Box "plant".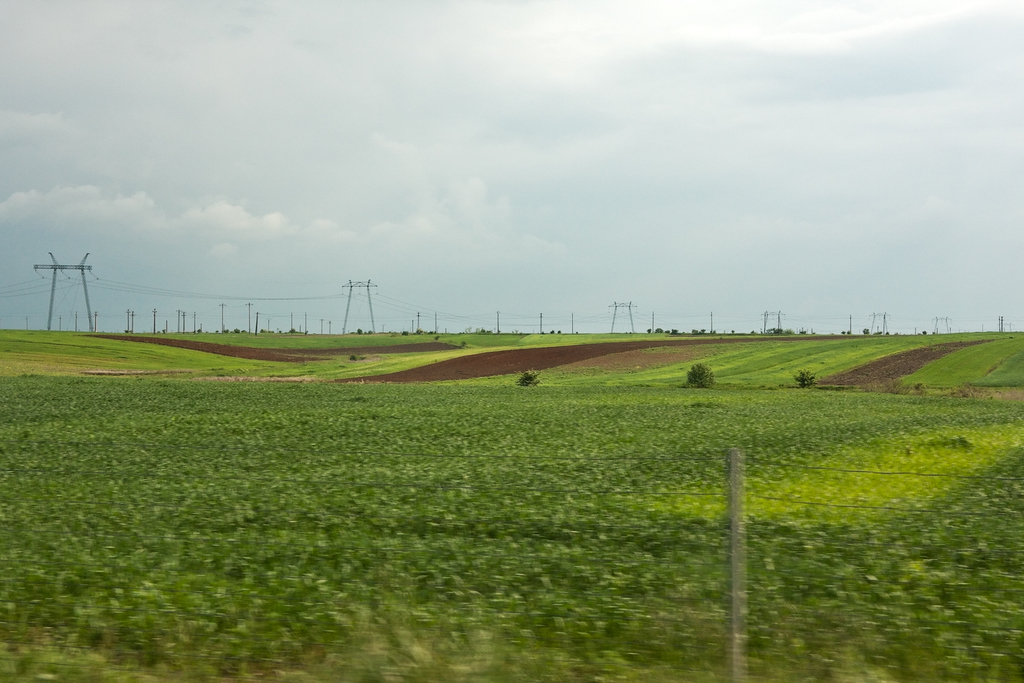
BBox(909, 378, 929, 398).
